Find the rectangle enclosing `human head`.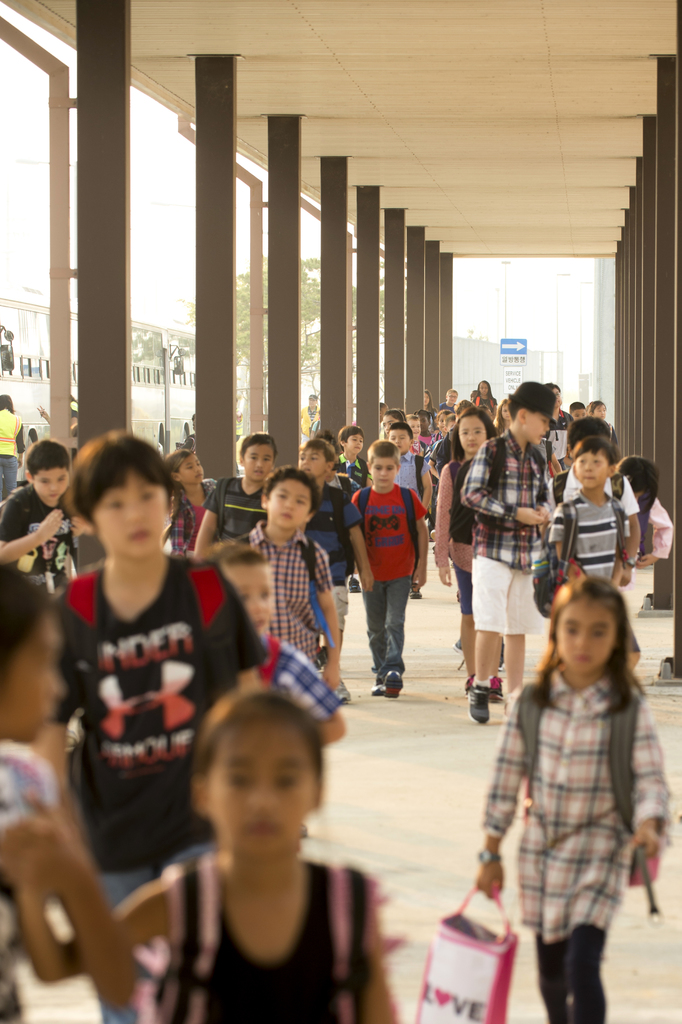
{"x1": 235, "y1": 436, "x2": 281, "y2": 478}.
